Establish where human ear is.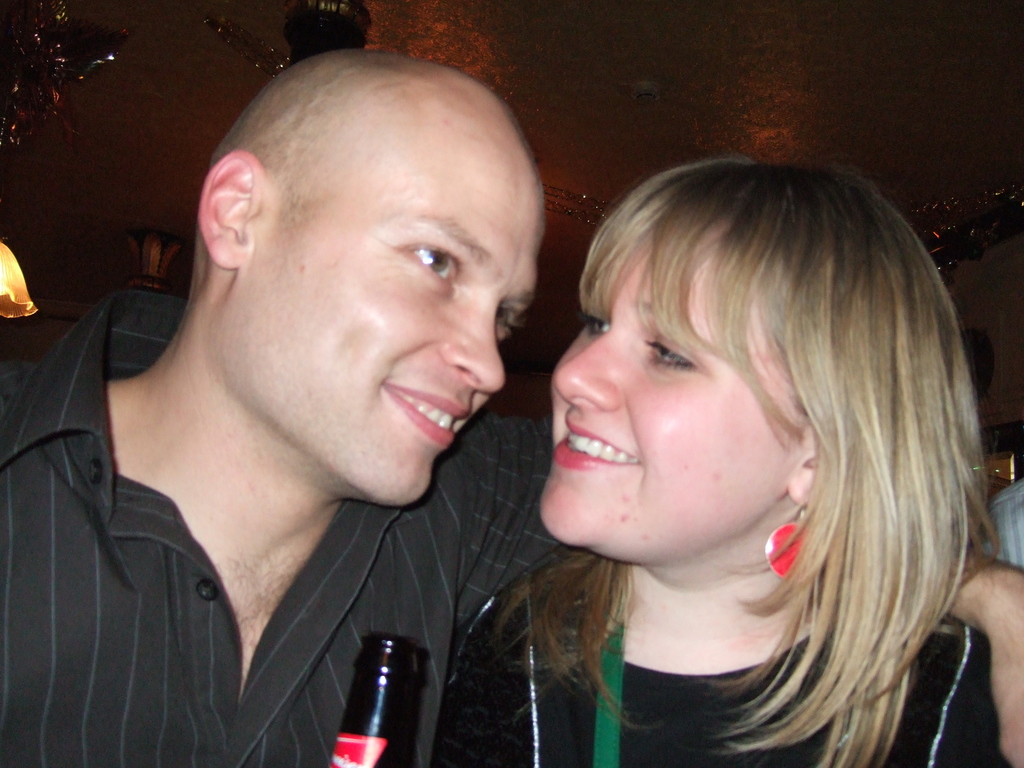
Established at 198,149,269,266.
